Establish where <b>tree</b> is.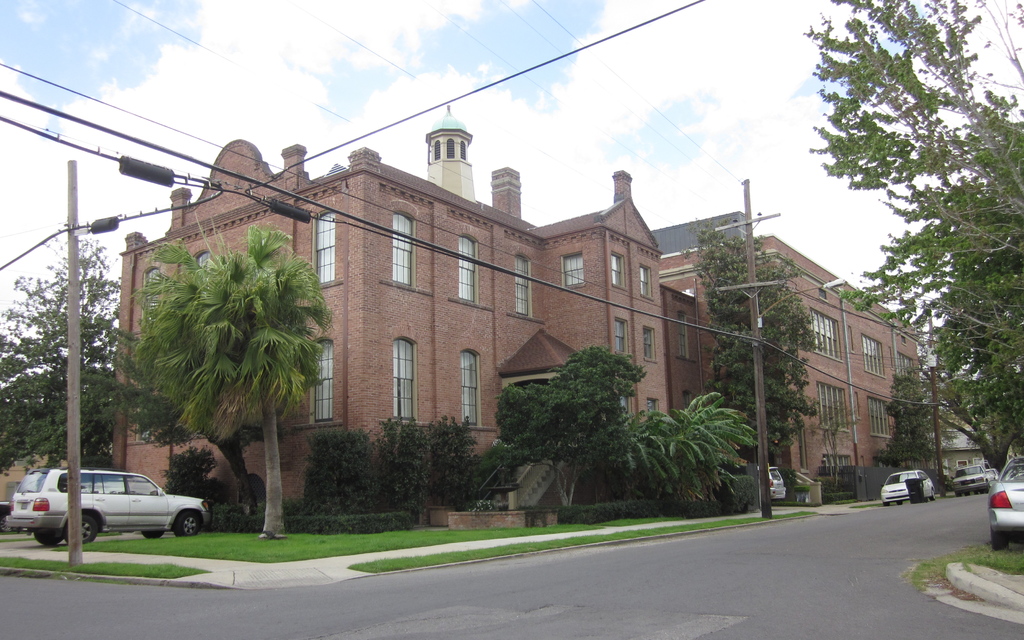
Established at [x1=118, y1=214, x2=337, y2=522].
